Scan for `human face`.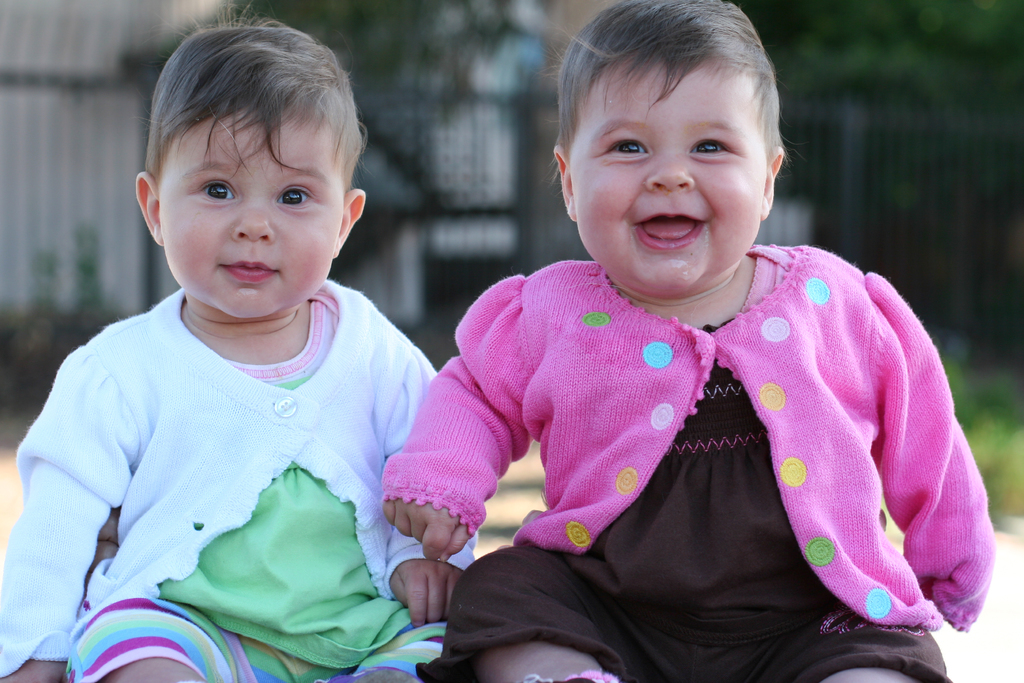
Scan result: [x1=159, y1=114, x2=341, y2=320].
